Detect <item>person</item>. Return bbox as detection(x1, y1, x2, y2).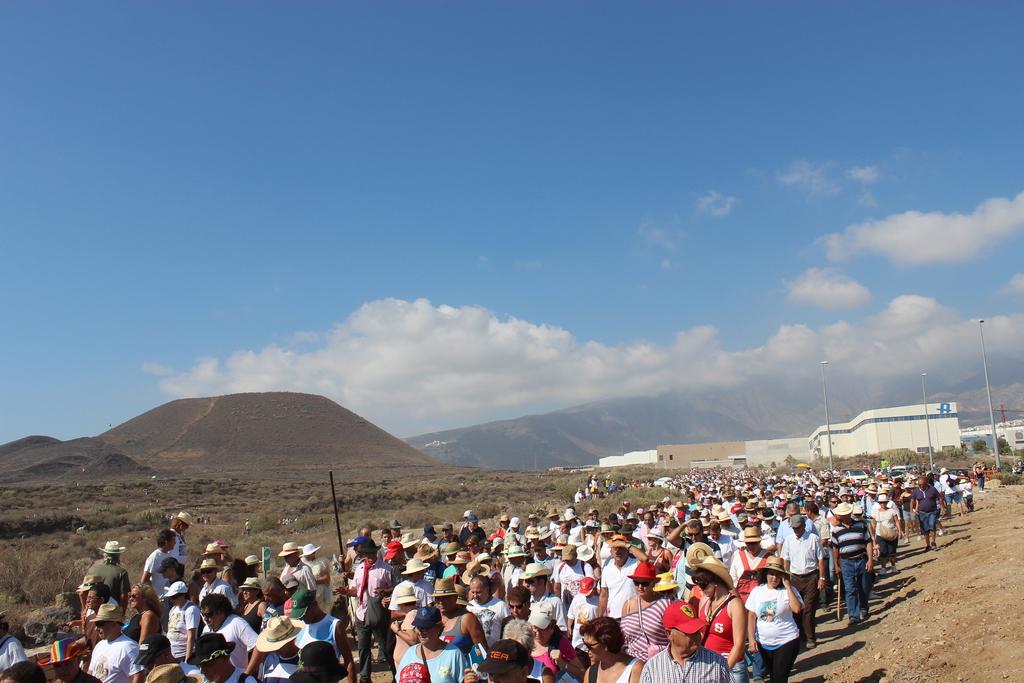
detection(832, 501, 877, 631).
